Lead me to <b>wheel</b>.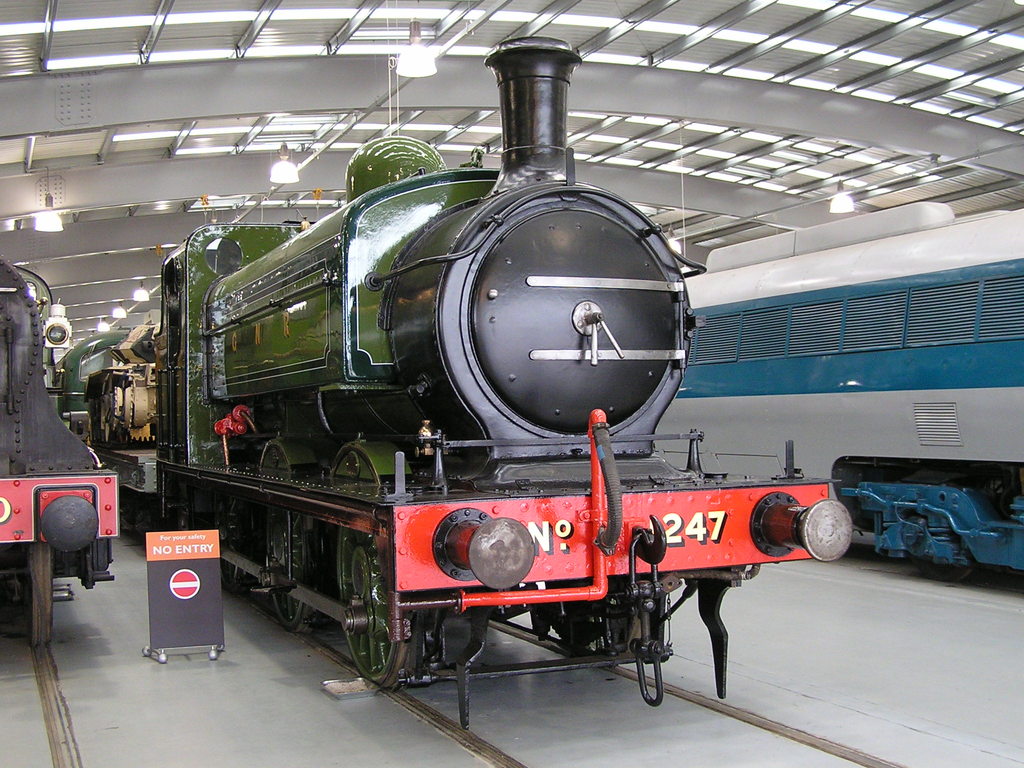
Lead to [31,549,51,650].
